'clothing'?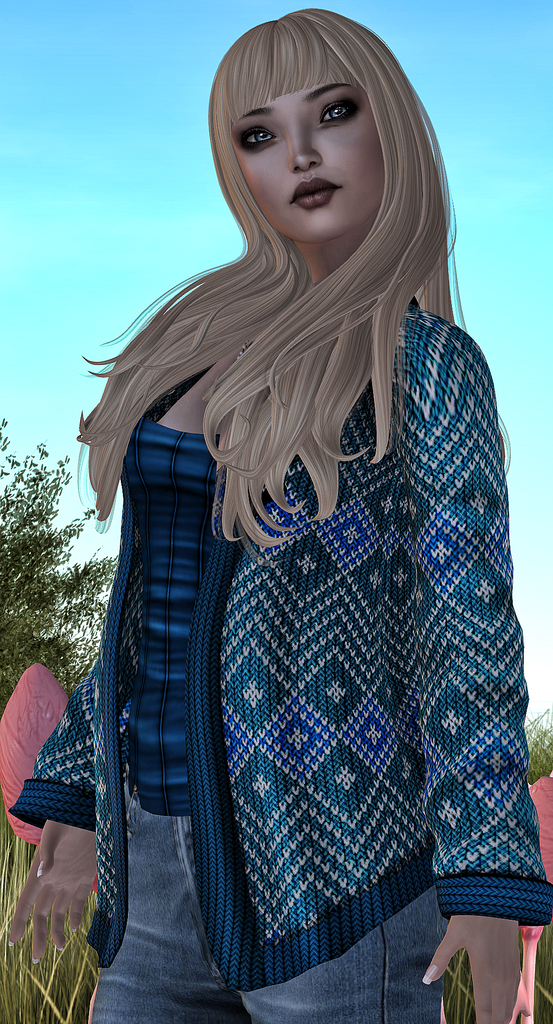
85, 794, 435, 1023
